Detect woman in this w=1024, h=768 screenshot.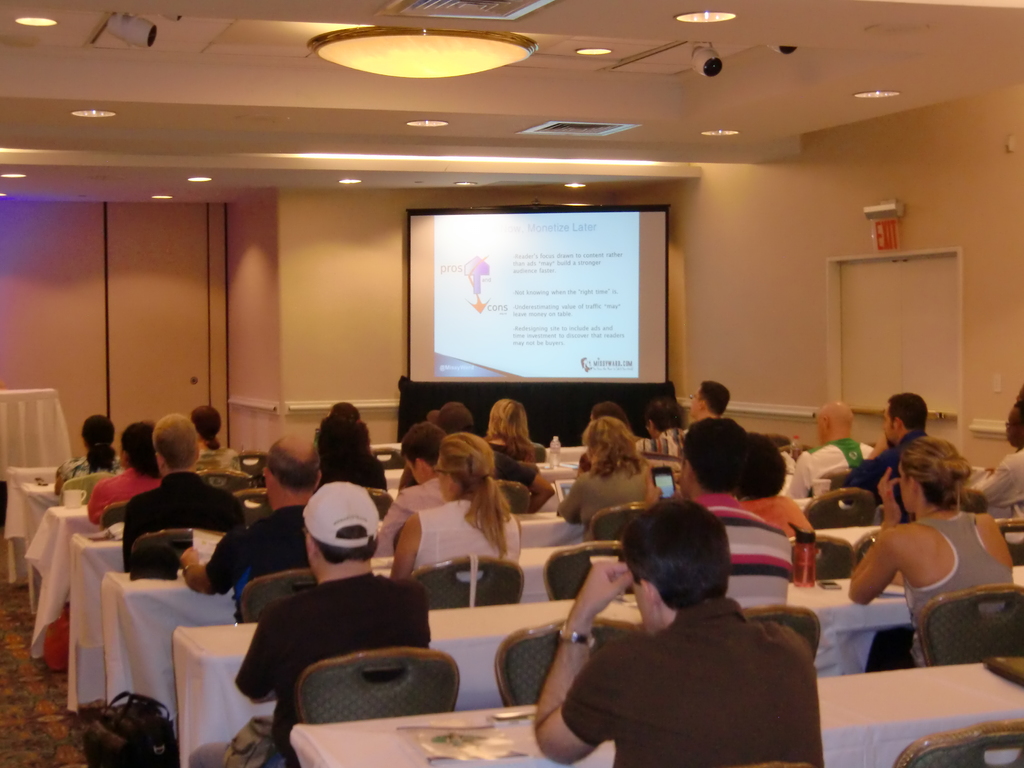
Detection: (395, 433, 531, 582).
